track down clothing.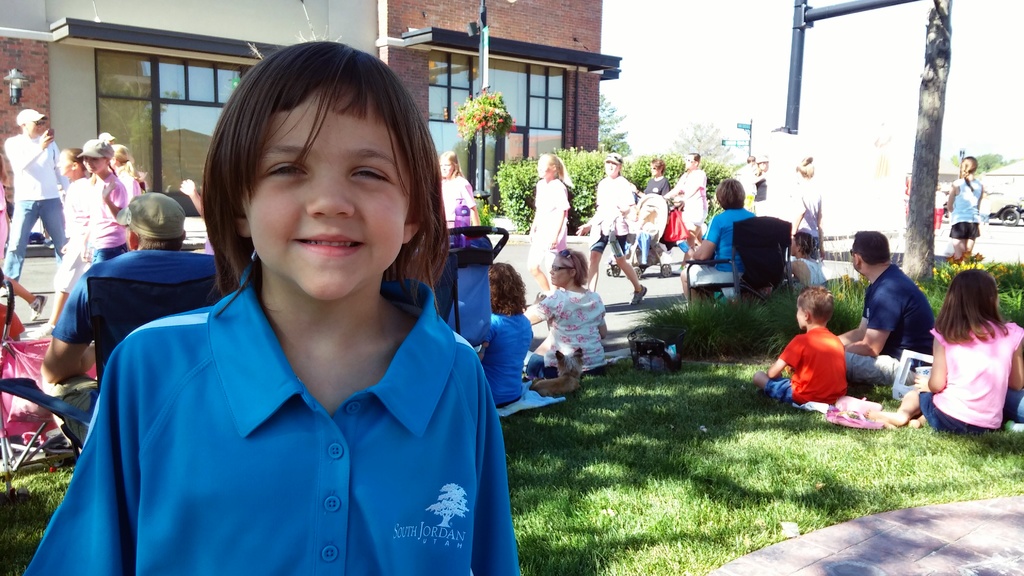
Tracked to 687/204/755/280.
